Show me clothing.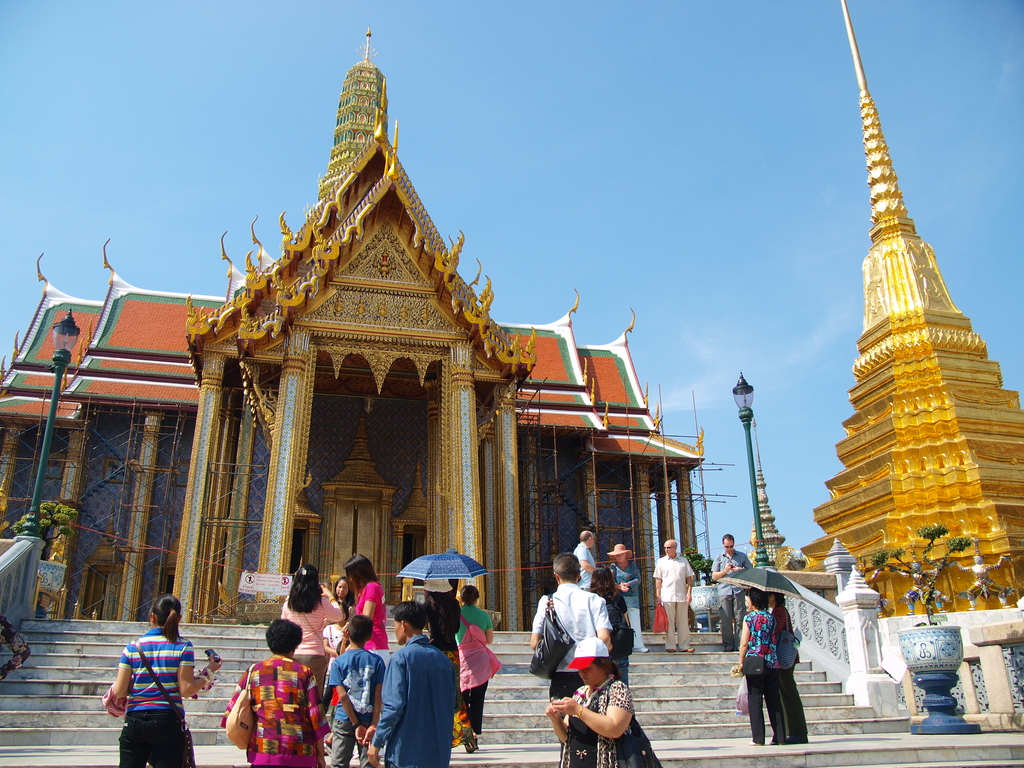
clothing is here: {"left": 278, "top": 588, "right": 342, "bottom": 671}.
